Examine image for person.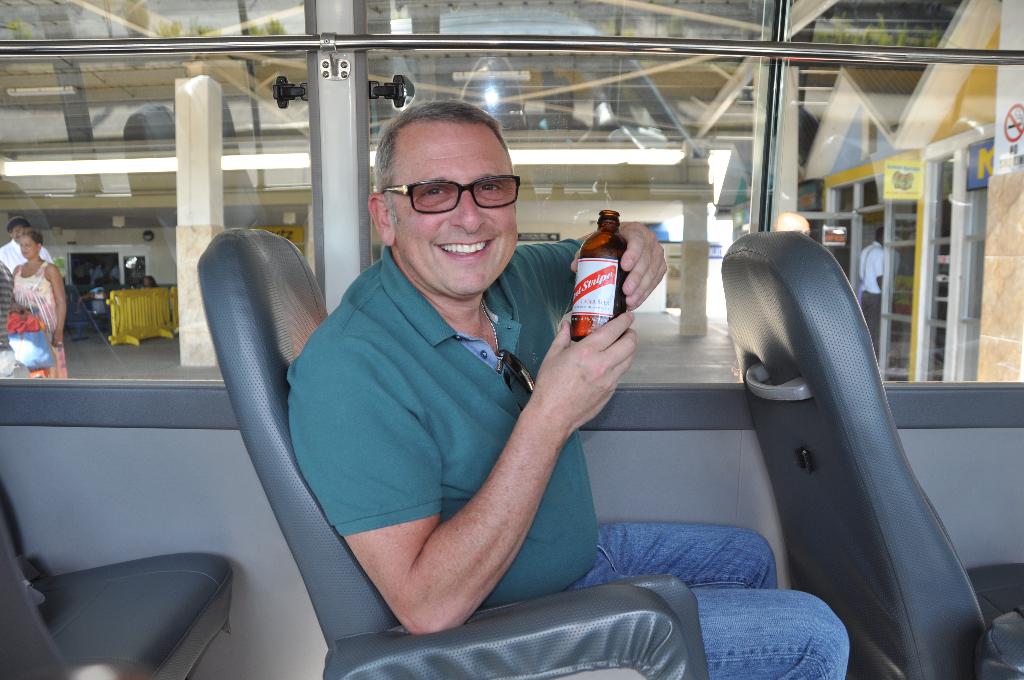
Examination result: region(8, 234, 65, 377).
